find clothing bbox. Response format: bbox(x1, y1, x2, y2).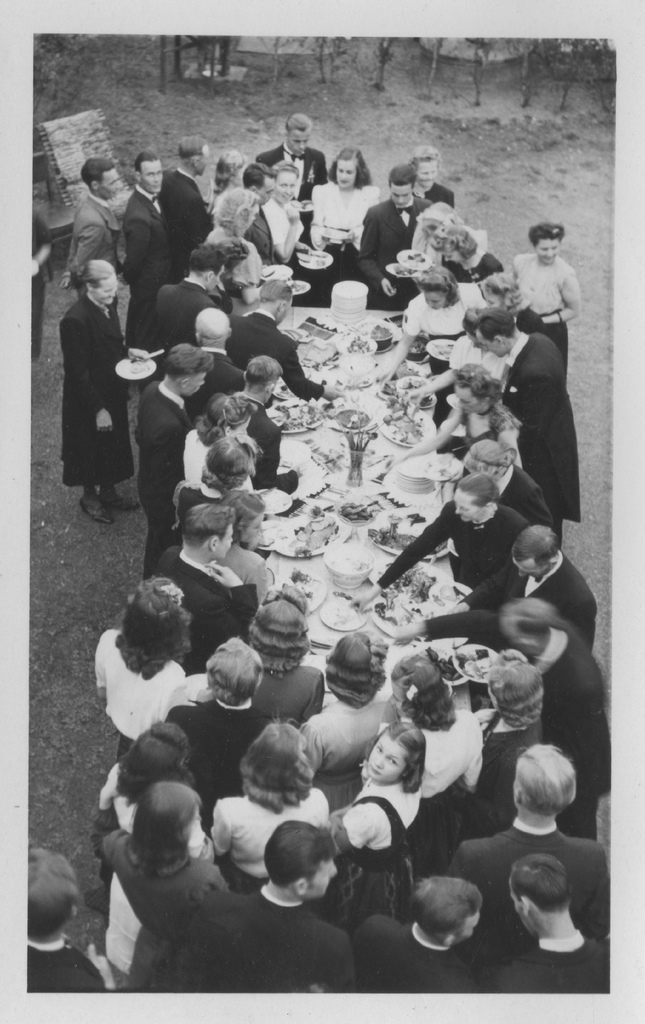
bbox(176, 474, 223, 498).
